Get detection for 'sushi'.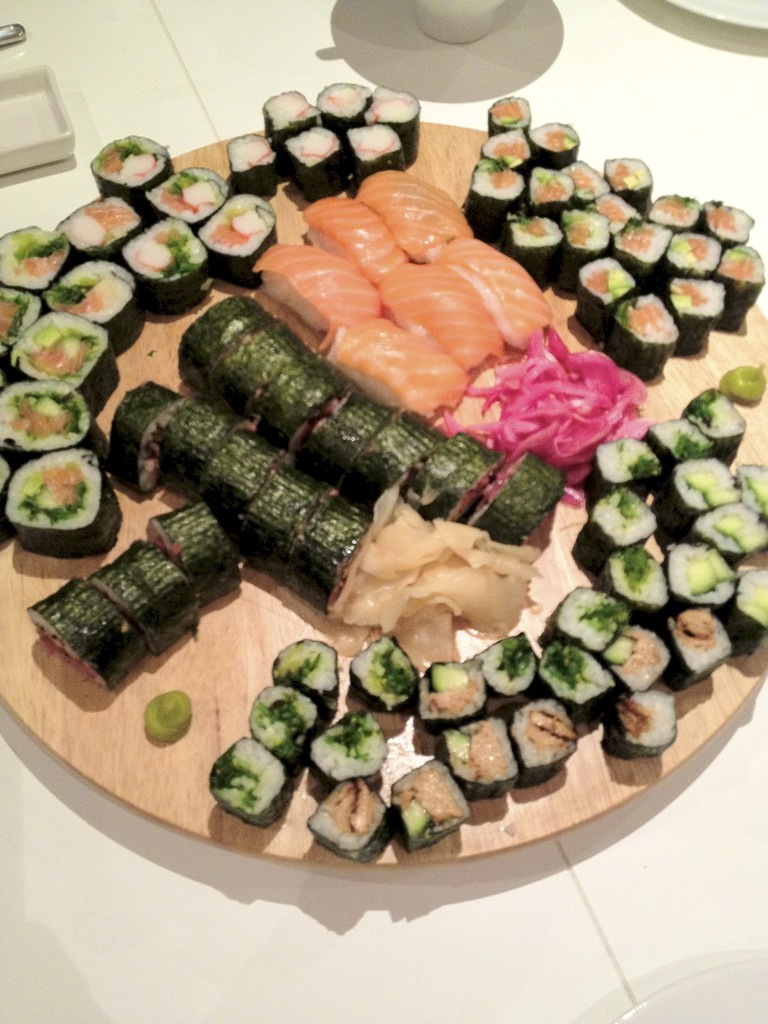
Detection: pyautogui.locateOnScreen(195, 191, 289, 275).
